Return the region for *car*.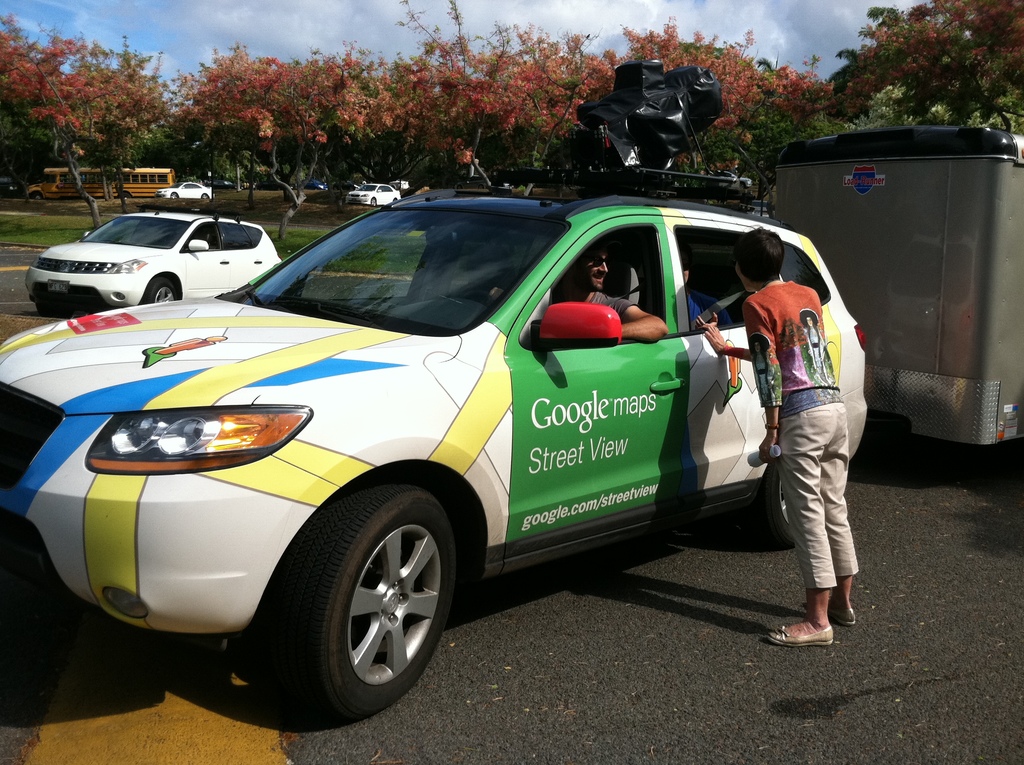
300/177/328/189.
